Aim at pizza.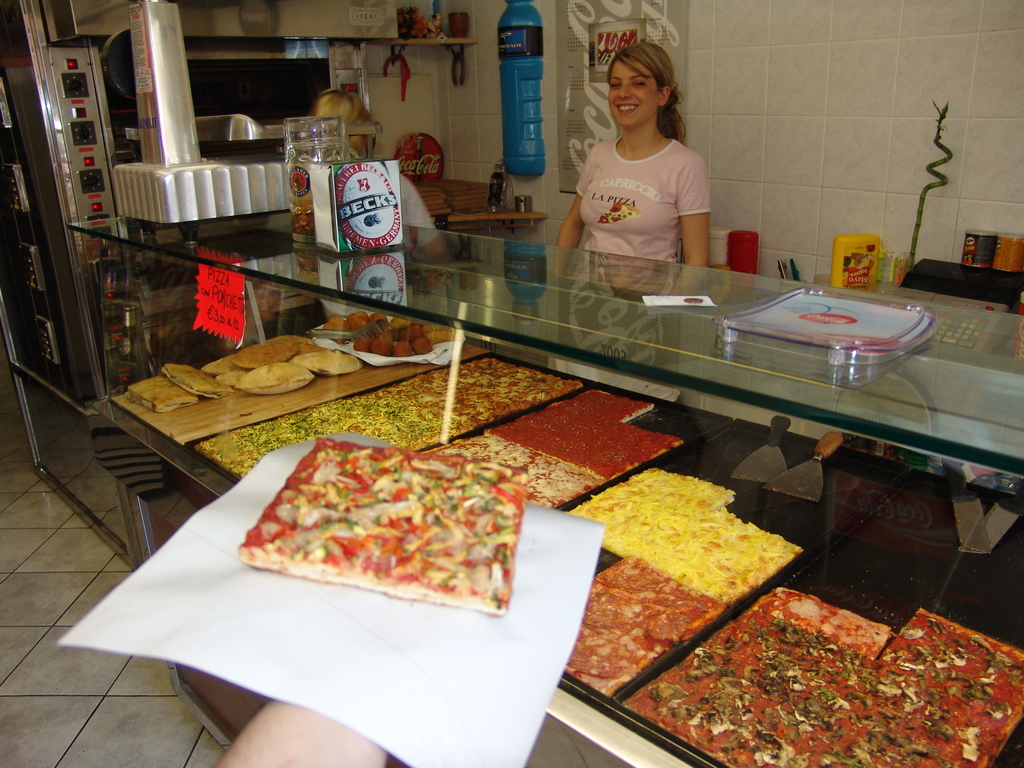
Aimed at box=[419, 420, 616, 511].
